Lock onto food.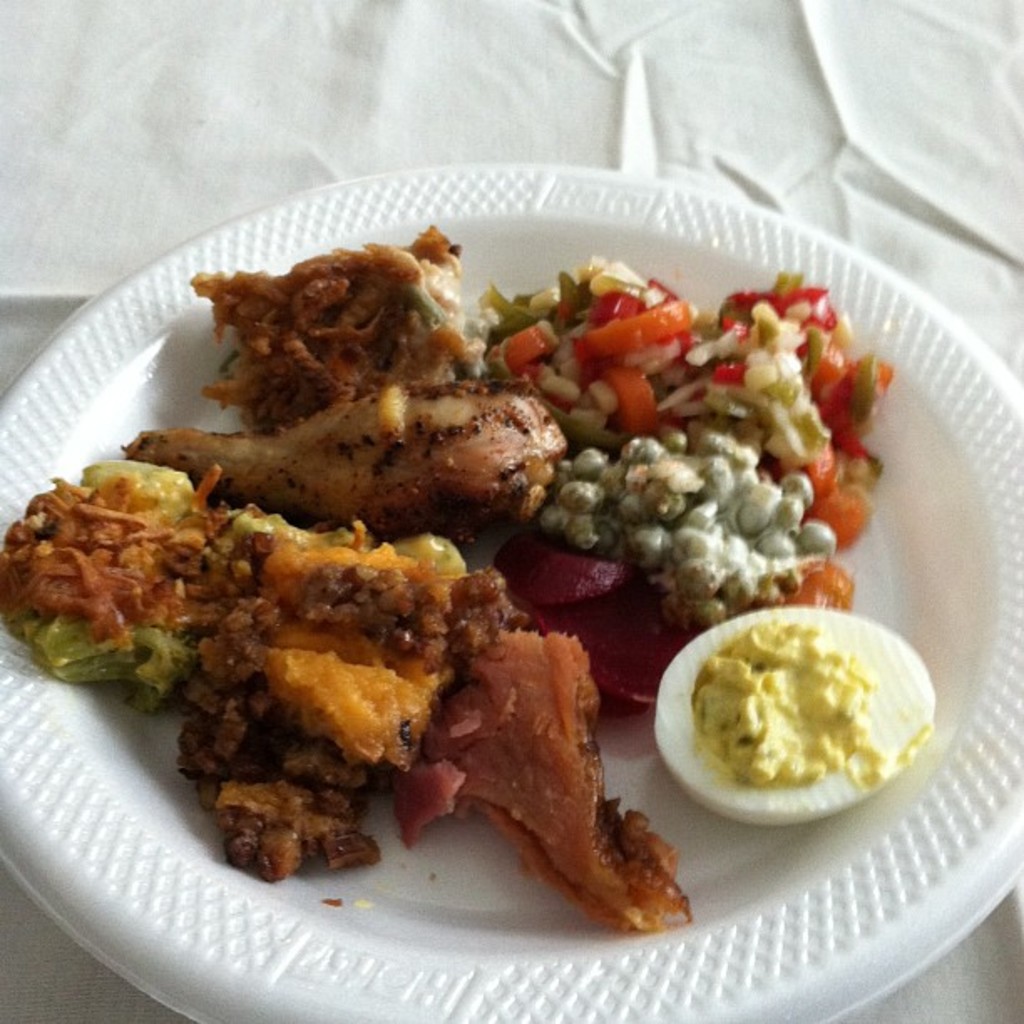
Locked: BBox(7, 231, 939, 937).
